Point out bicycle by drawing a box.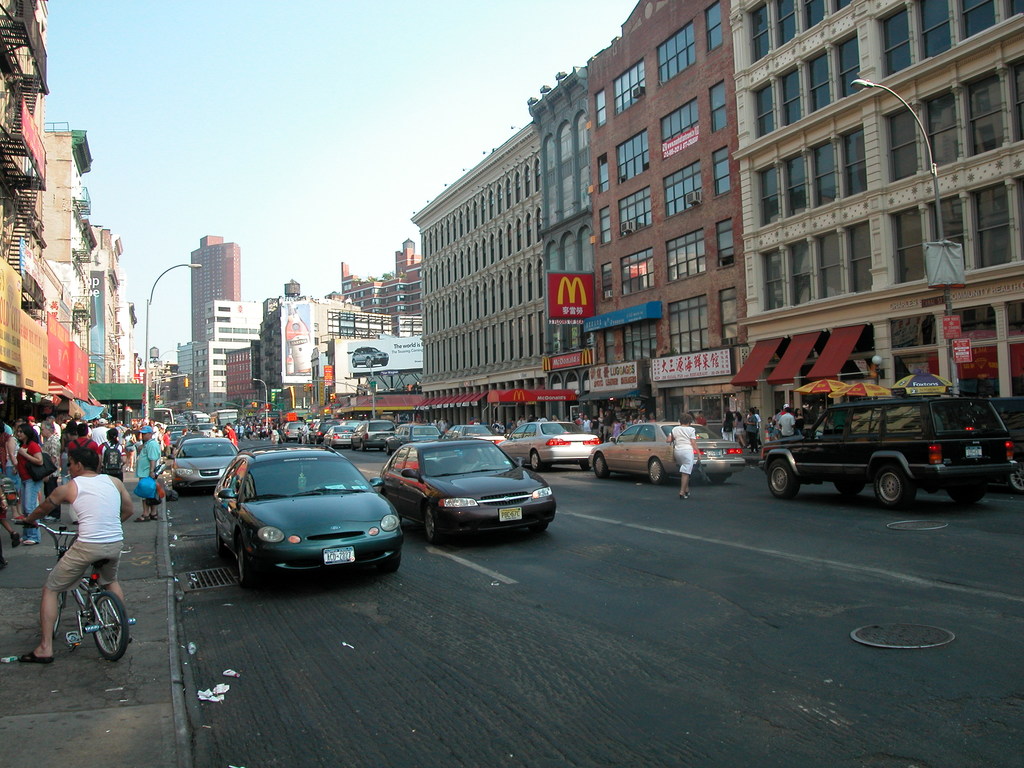
box=[14, 518, 136, 662].
